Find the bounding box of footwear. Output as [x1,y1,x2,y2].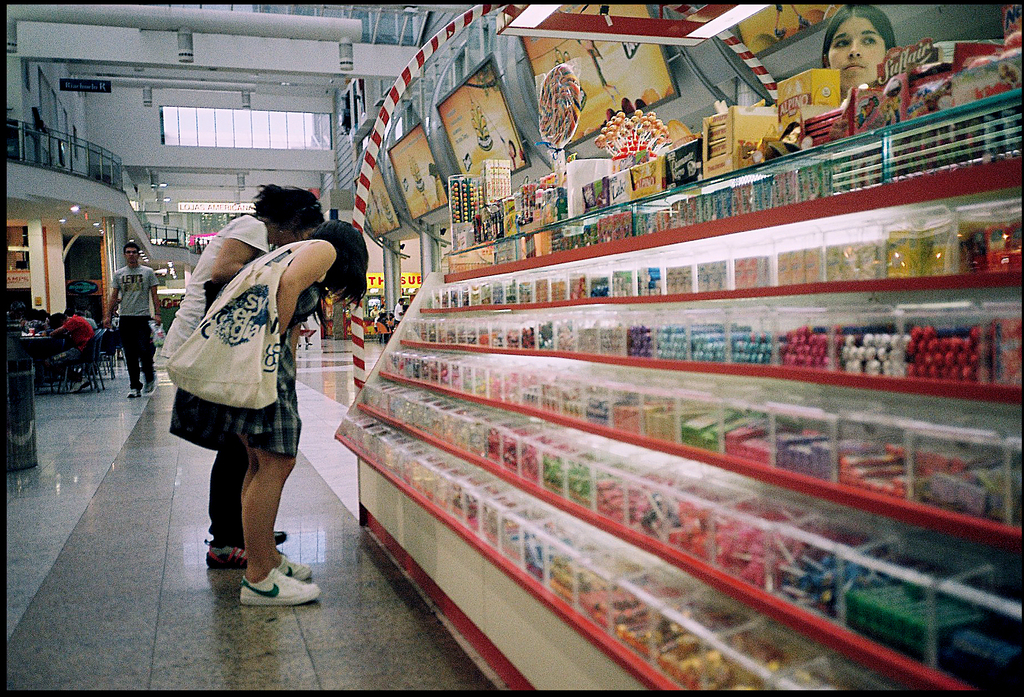
[238,566,323,609].
